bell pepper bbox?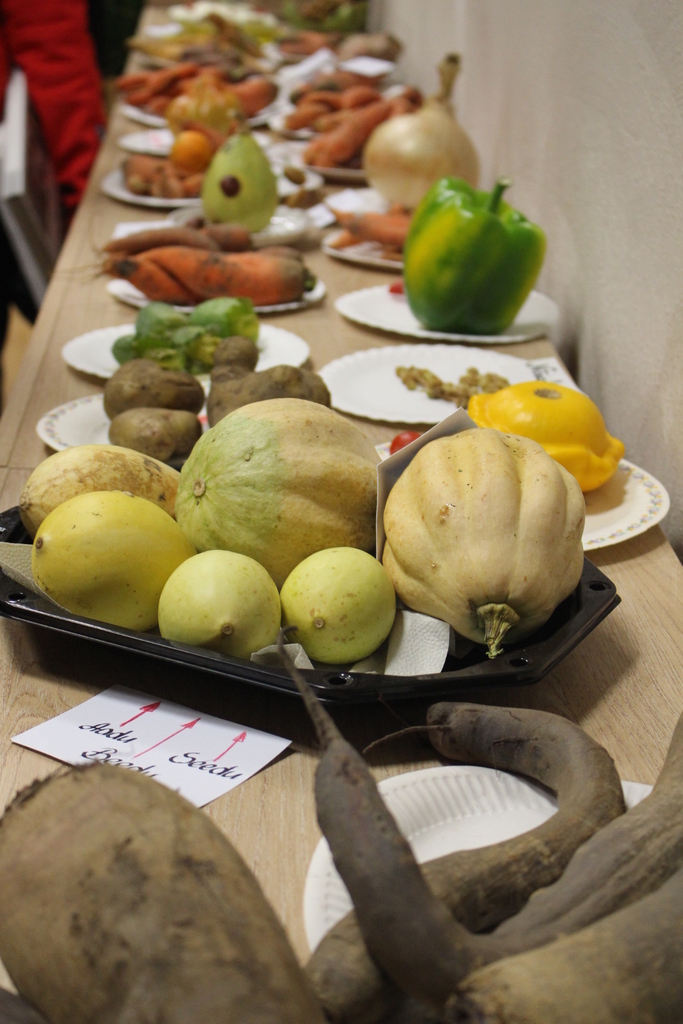
402,178,545,337
